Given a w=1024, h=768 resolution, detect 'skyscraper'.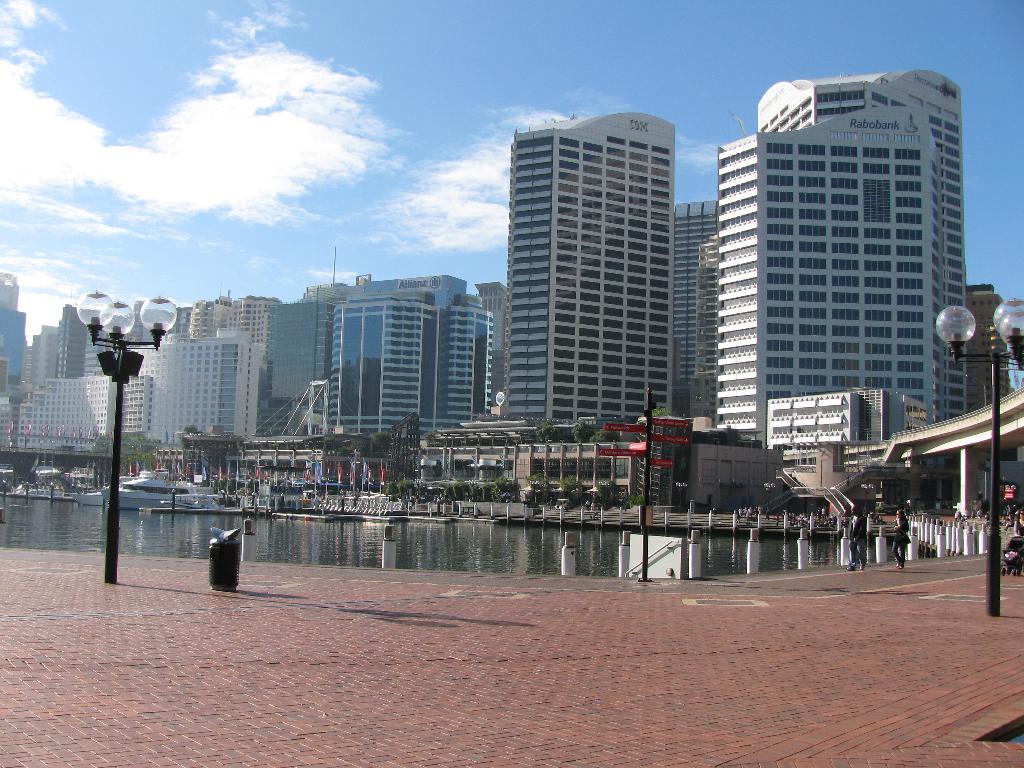
locate(691, 47, 999, 482).
